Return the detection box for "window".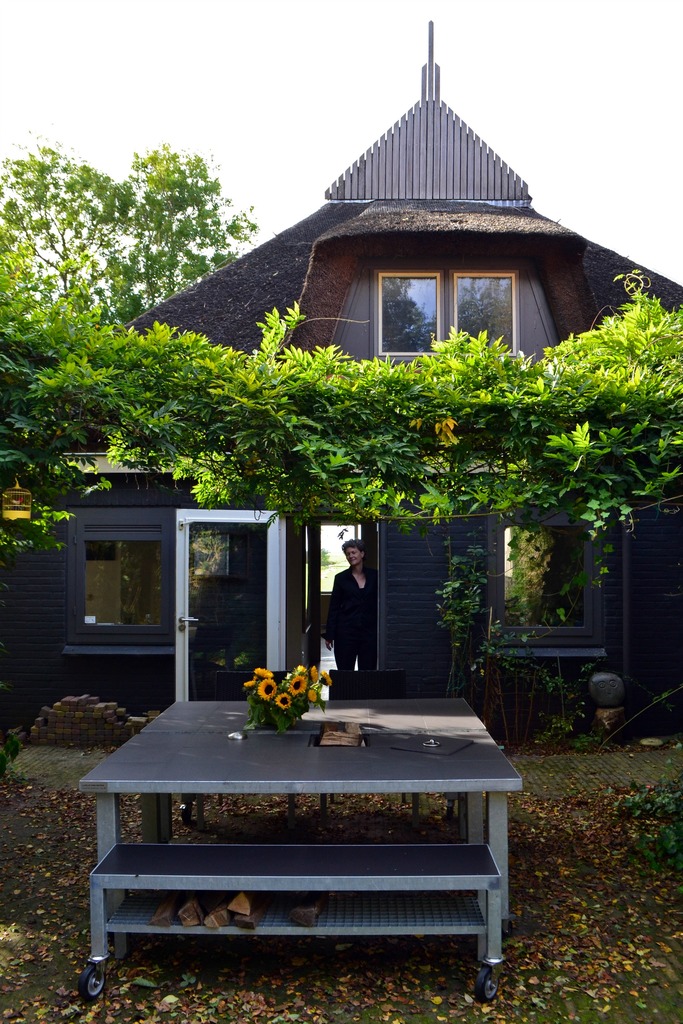
detection(333, 210, 577, 340).
